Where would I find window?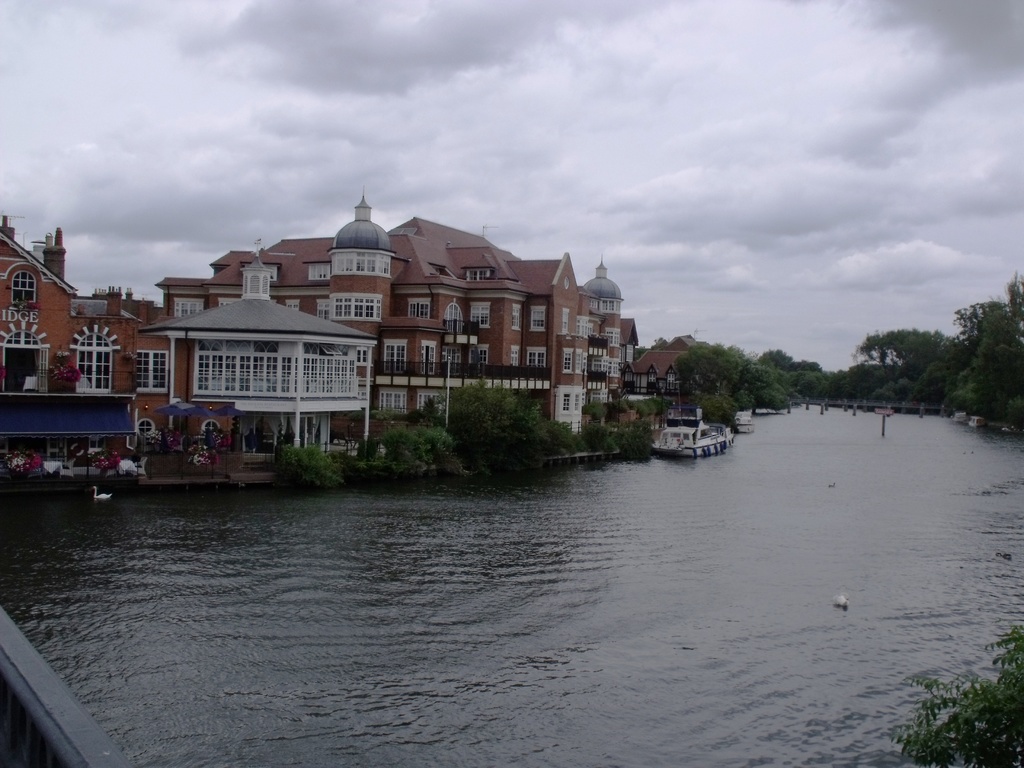
At box=[173, 297, 206, 316].
